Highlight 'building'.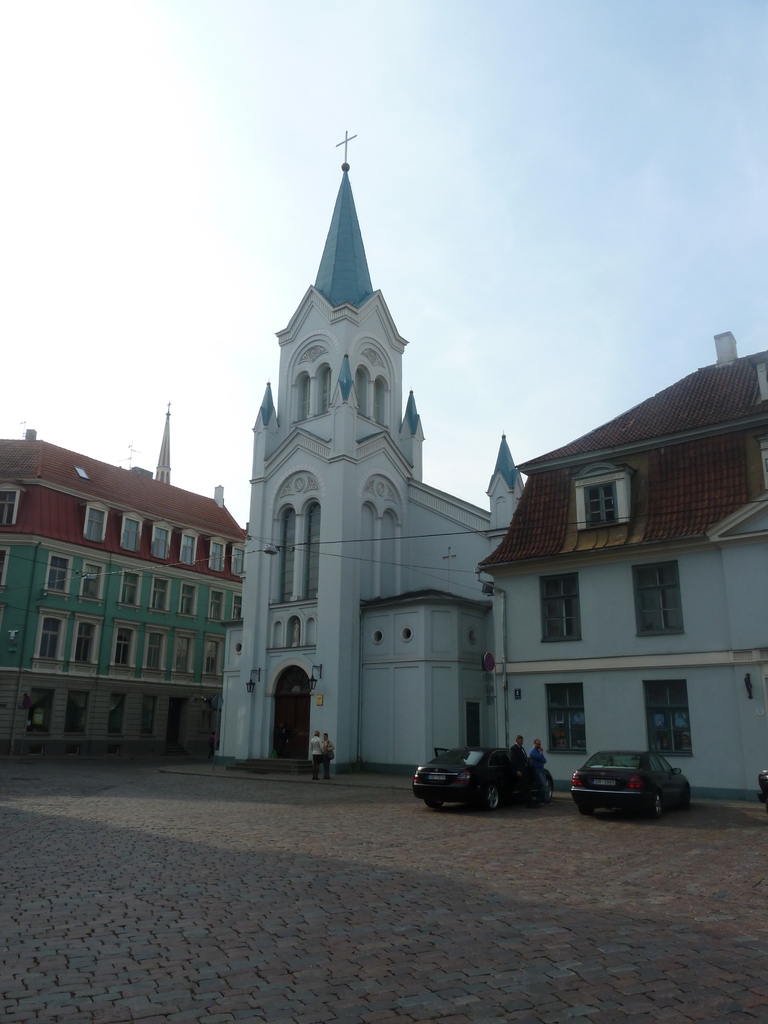
Highlighted region: [left=216, top=132, right=516, bottom=776].
